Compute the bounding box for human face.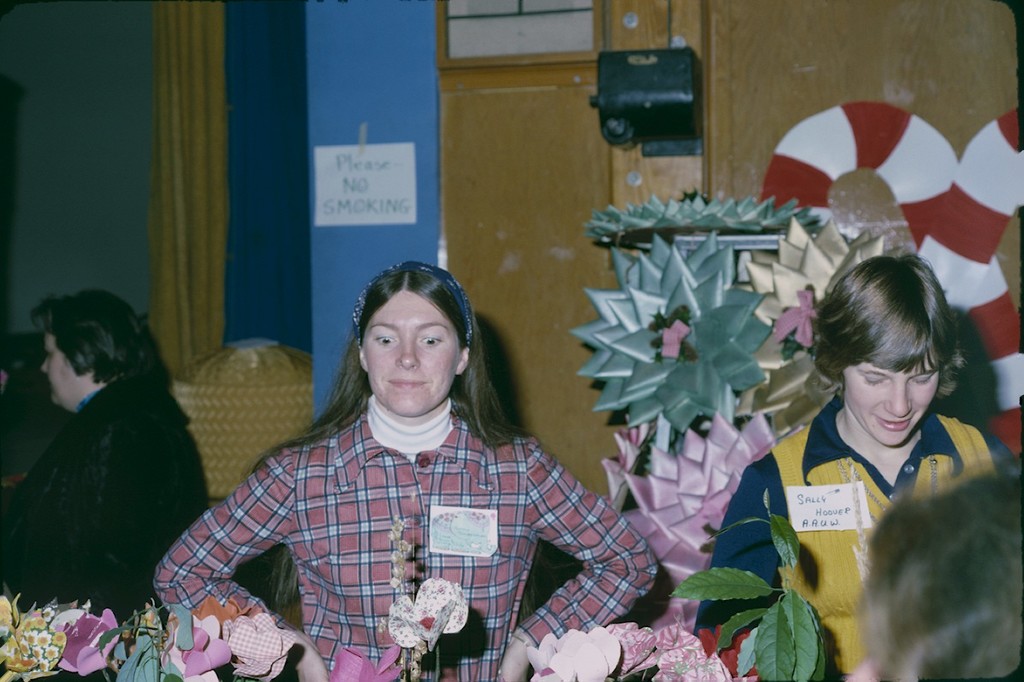
bbox=[42, 334, 72, 403].
